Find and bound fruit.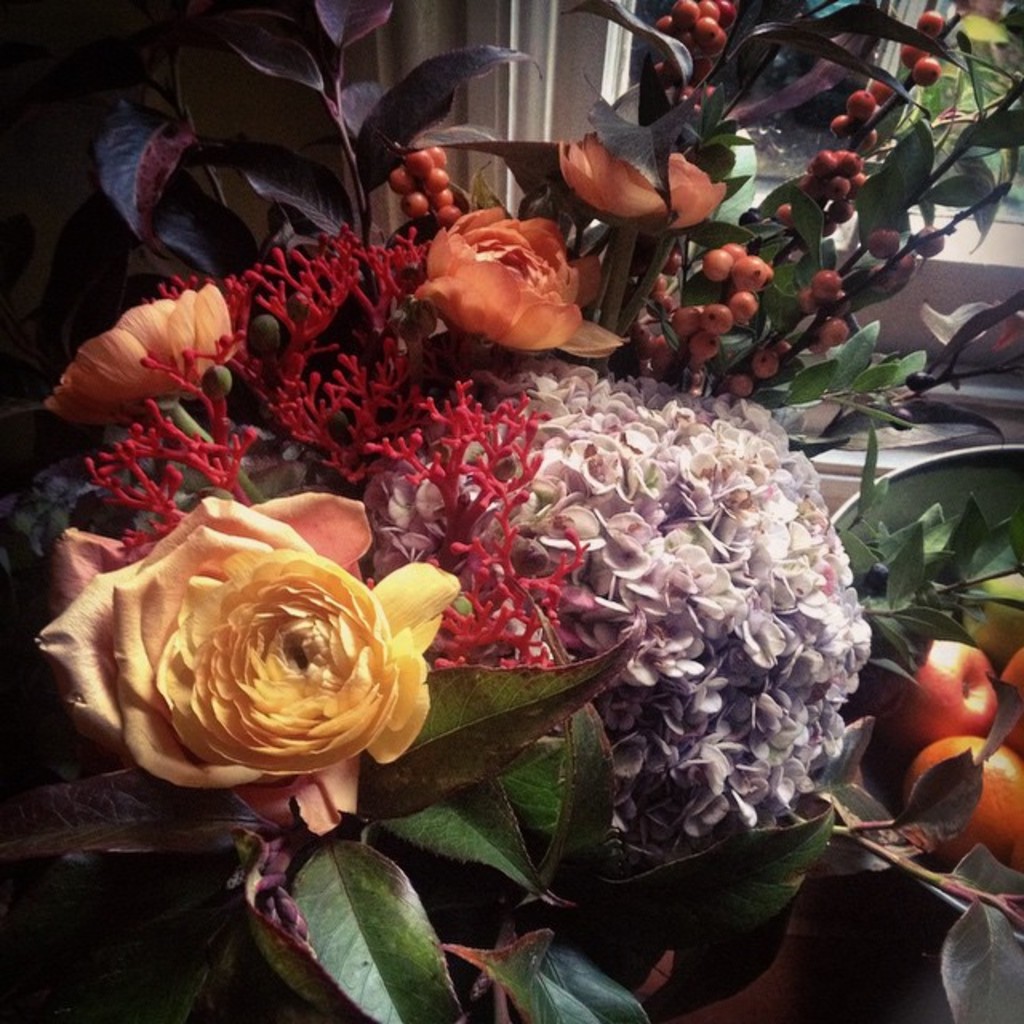
Bound: select_region(912, 8, 944, 40).
